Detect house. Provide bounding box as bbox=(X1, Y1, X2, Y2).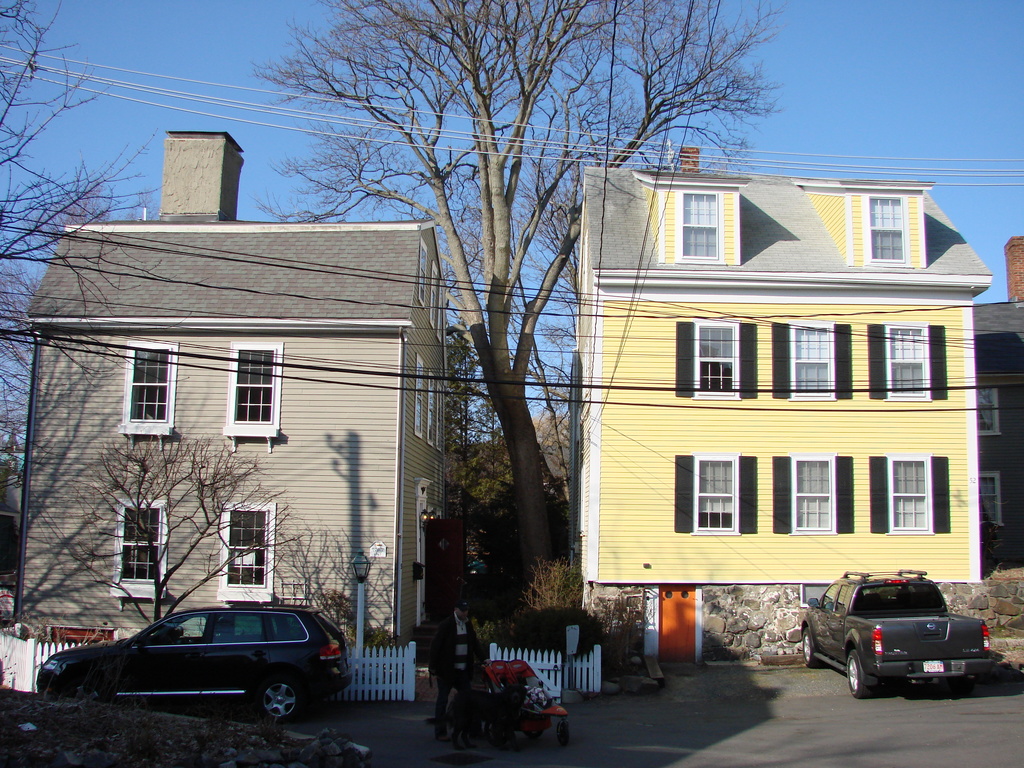
bbox=(22, 126, 451, 660).
